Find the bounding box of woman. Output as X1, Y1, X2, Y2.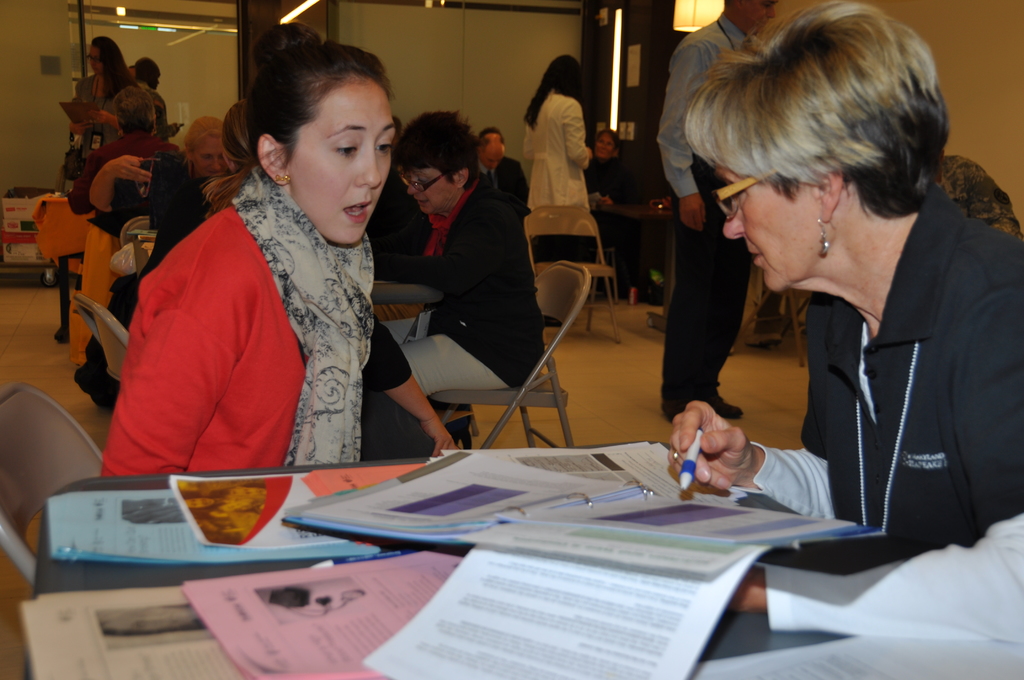
669, 0, 1023, 646.
